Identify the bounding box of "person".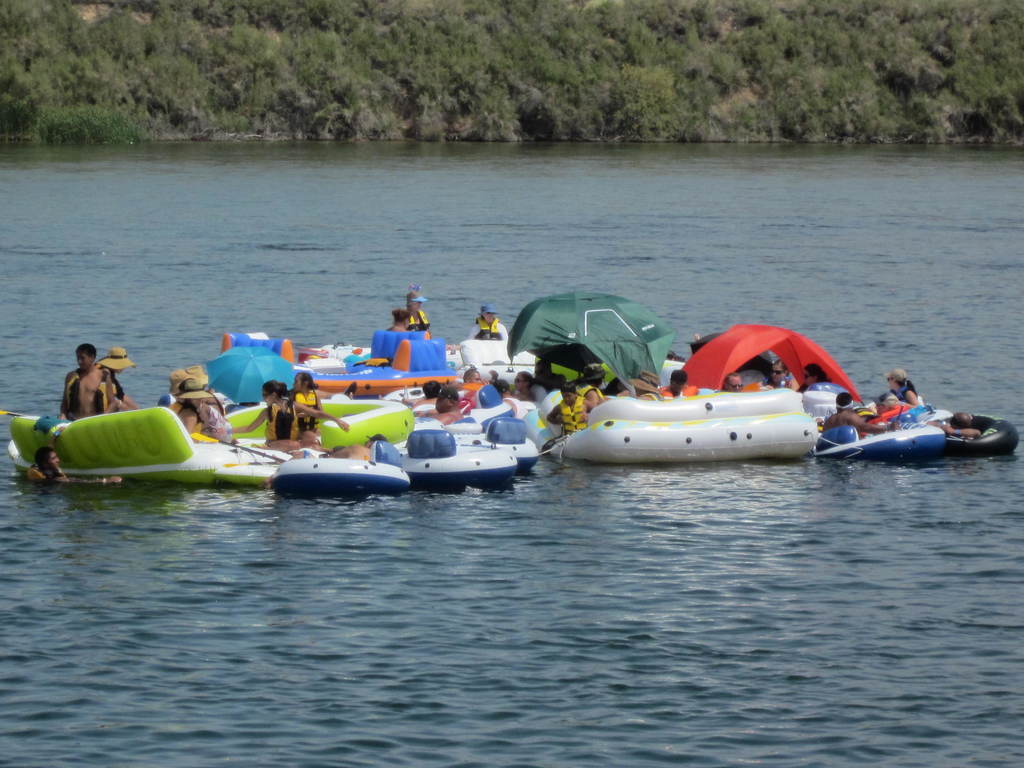
bbox=[470, 301, 507, 340].
